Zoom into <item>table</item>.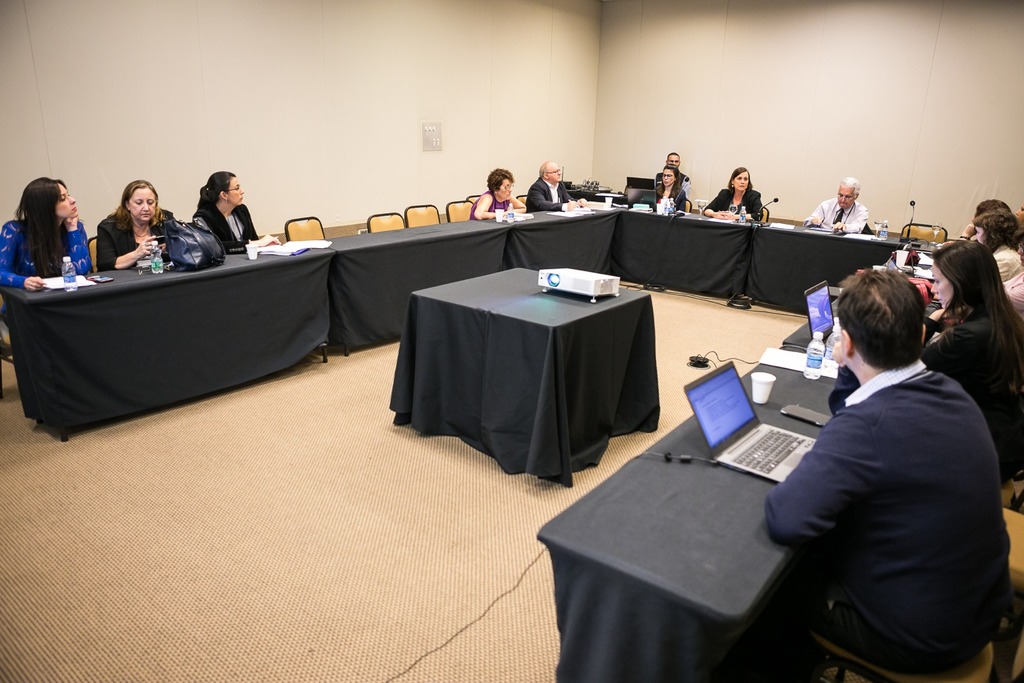
Zoom target: 385/267/659/487.
